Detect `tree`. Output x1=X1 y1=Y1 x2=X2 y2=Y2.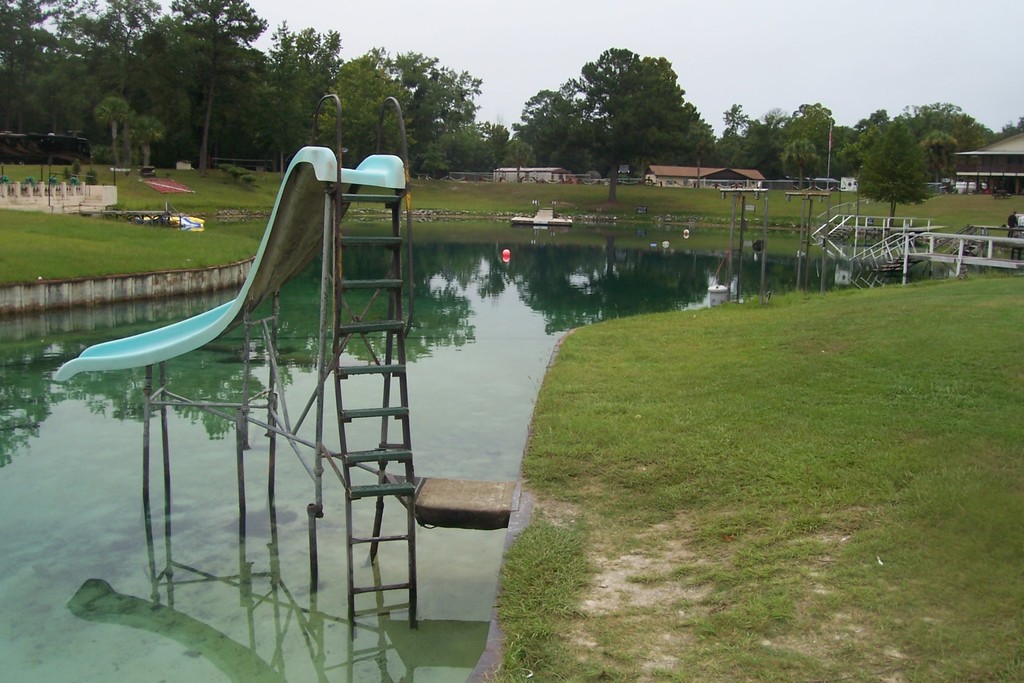
x1=511 y1=44 x2=720 y2=208.
